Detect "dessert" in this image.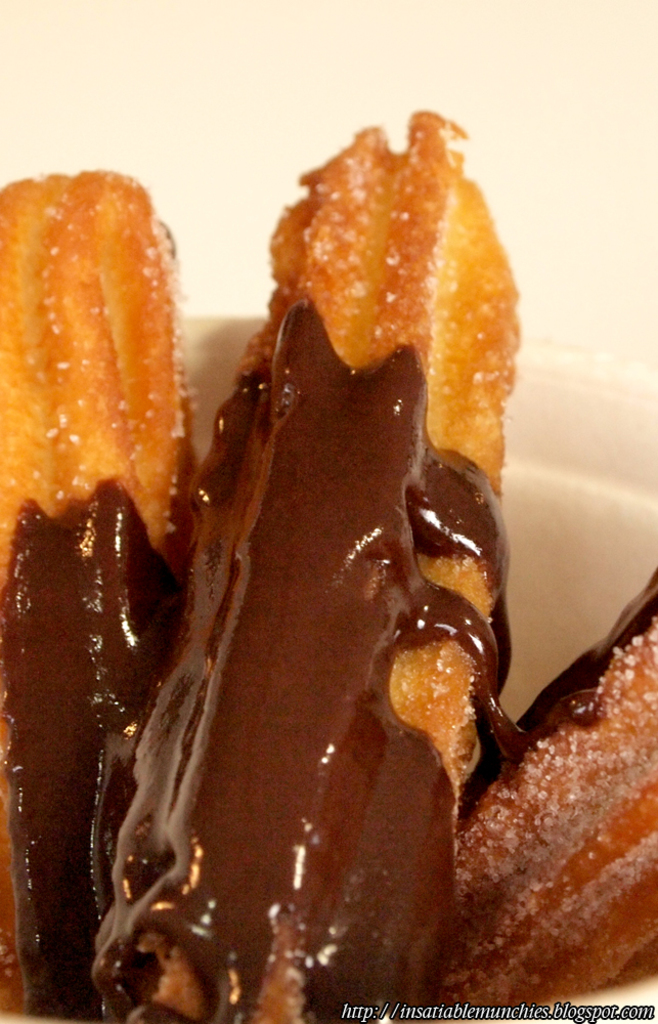
Detection: box=[445, 566, 657, 1023].
